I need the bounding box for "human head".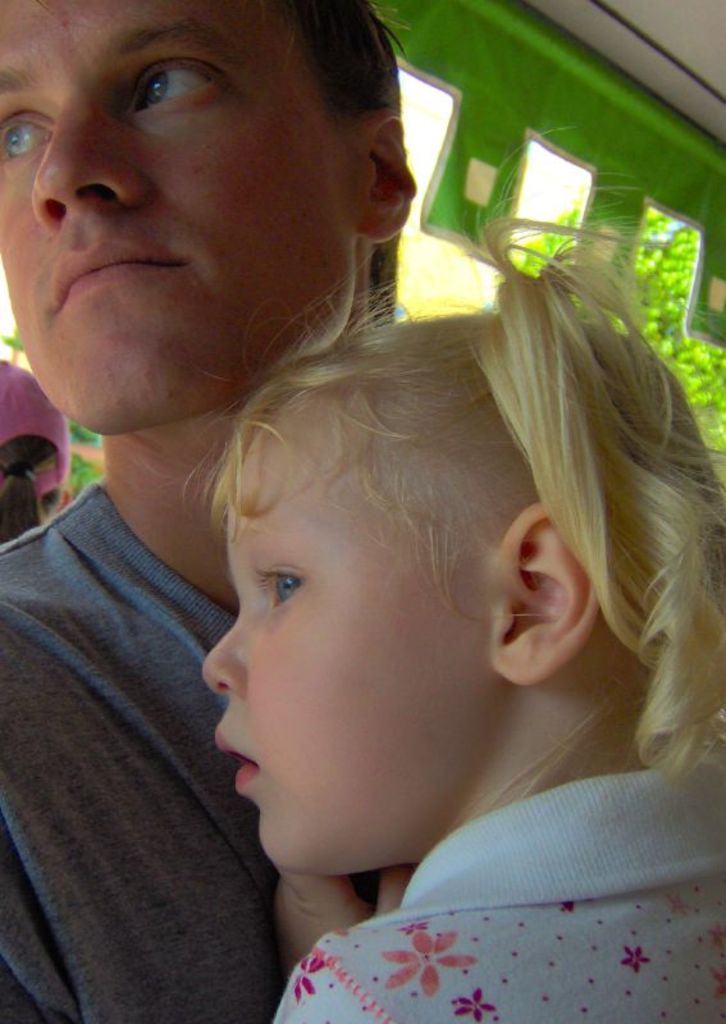
Here it is: (0, 0, 416, 439).
